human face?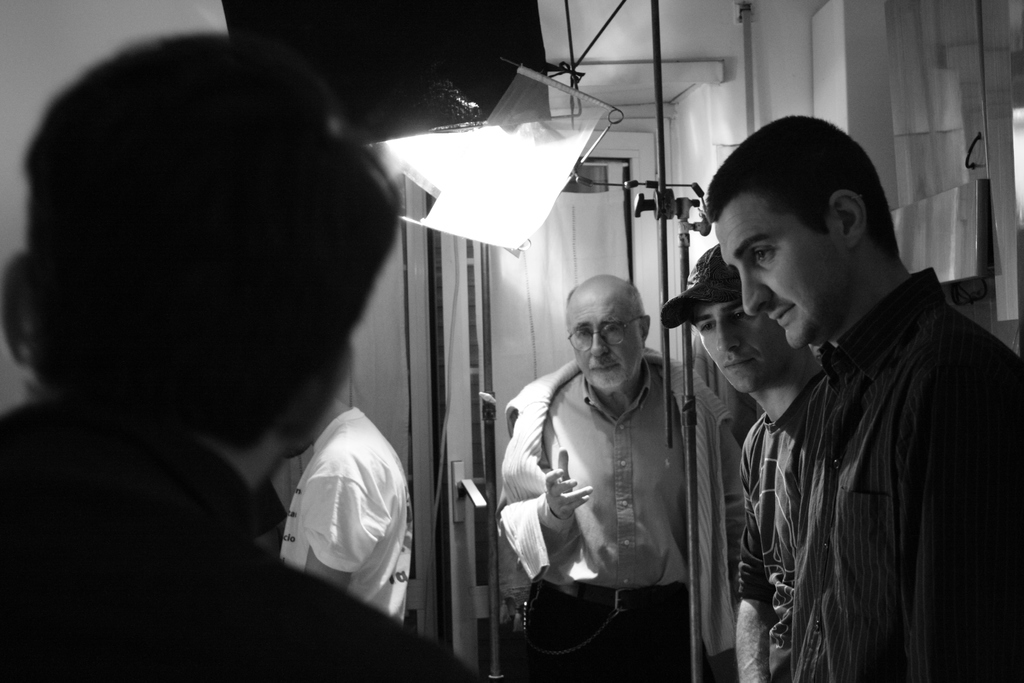
pyautogui.locateOnScreen(716, 201, 854, 350)
